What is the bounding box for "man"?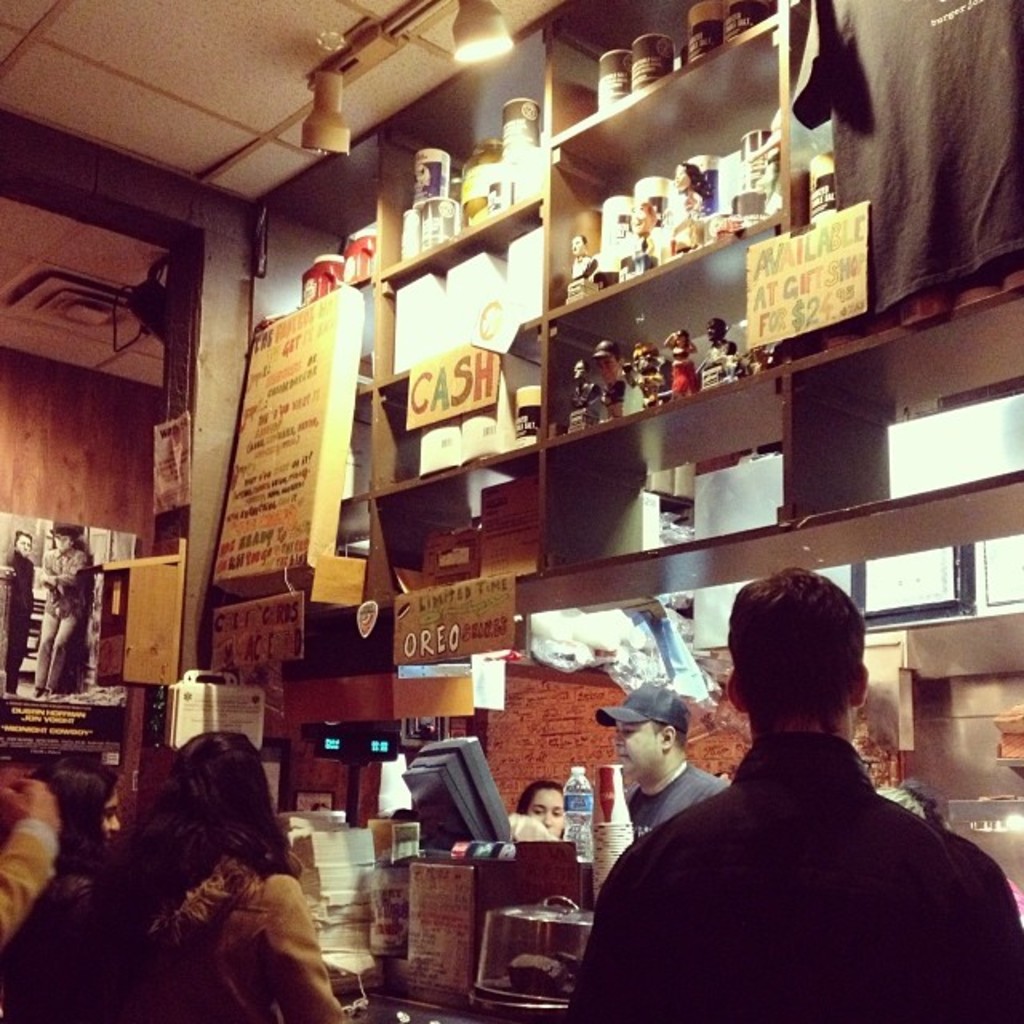
bbox=(597, 680, 734, 842).
